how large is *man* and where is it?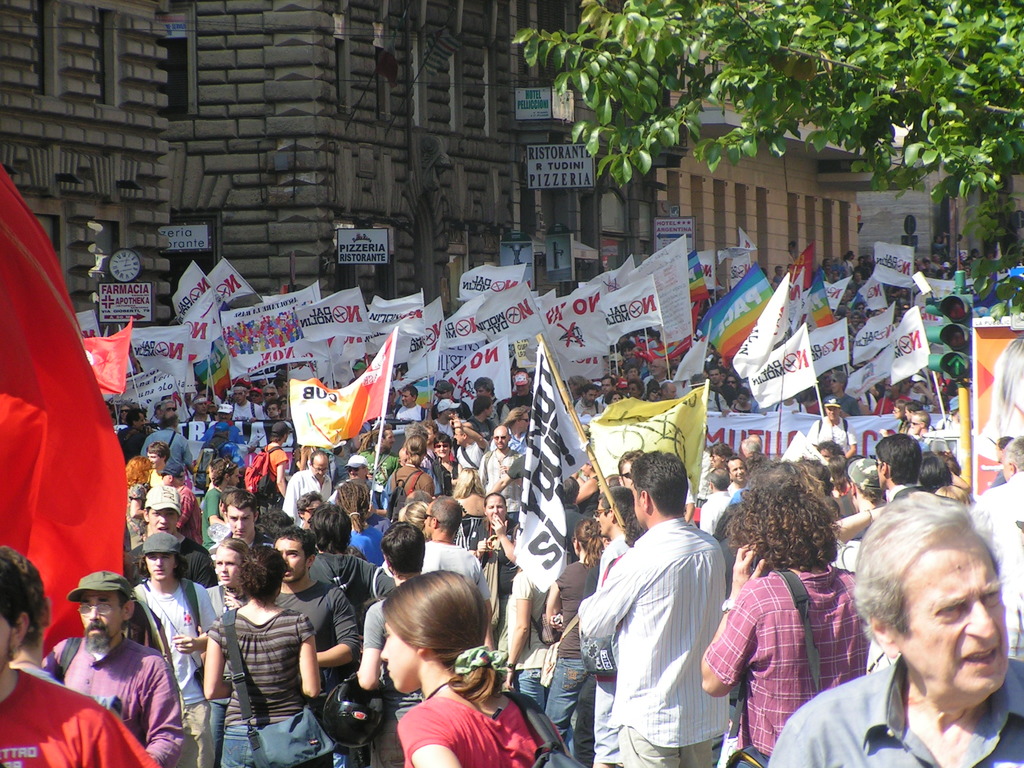
Bounding box: locate(659, 381, 676, 399).
